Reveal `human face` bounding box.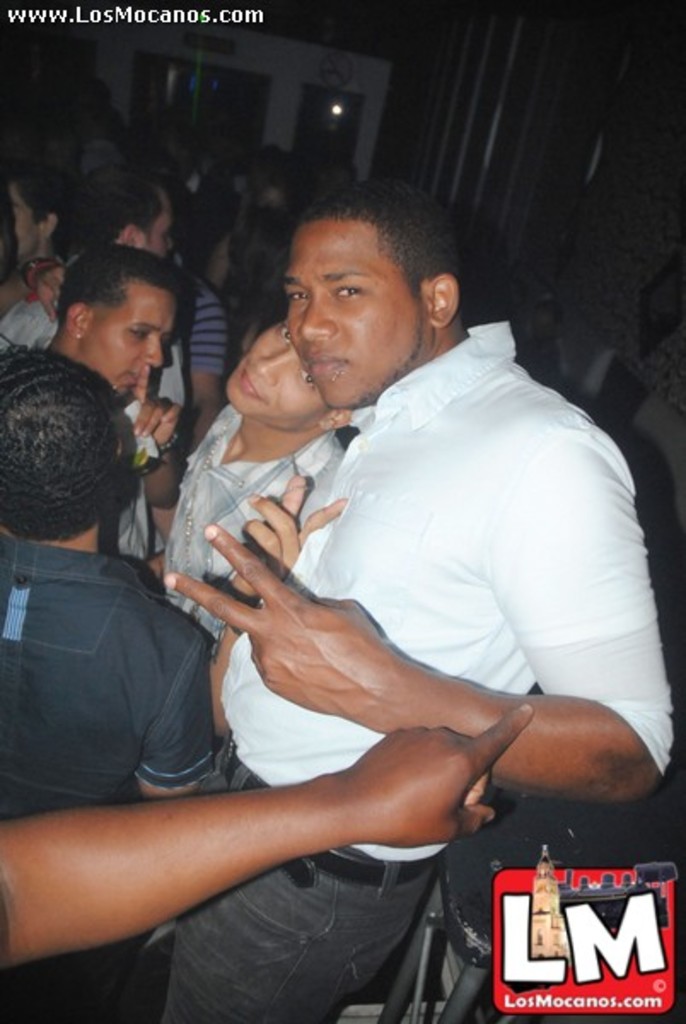
Revealed: region(283, 217, 425, 415).
